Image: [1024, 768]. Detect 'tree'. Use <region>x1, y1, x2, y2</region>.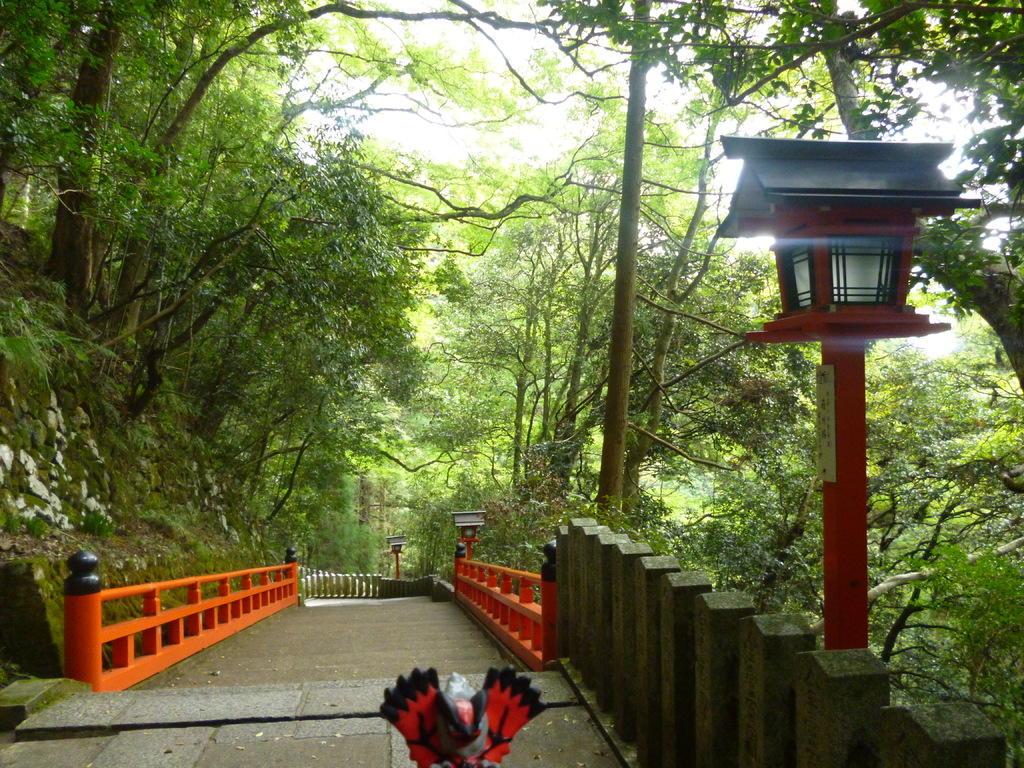
<region>408, 103, 746, 525</region>.
